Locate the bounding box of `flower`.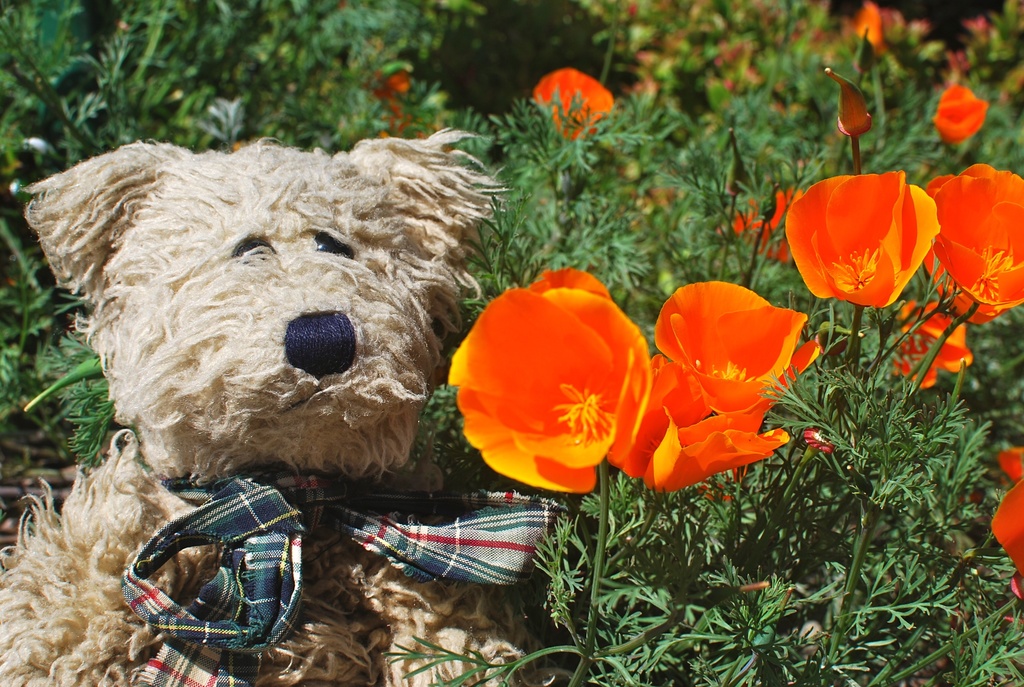
Bounding box: (left=991, top=446, right=1023, bottom=598).
